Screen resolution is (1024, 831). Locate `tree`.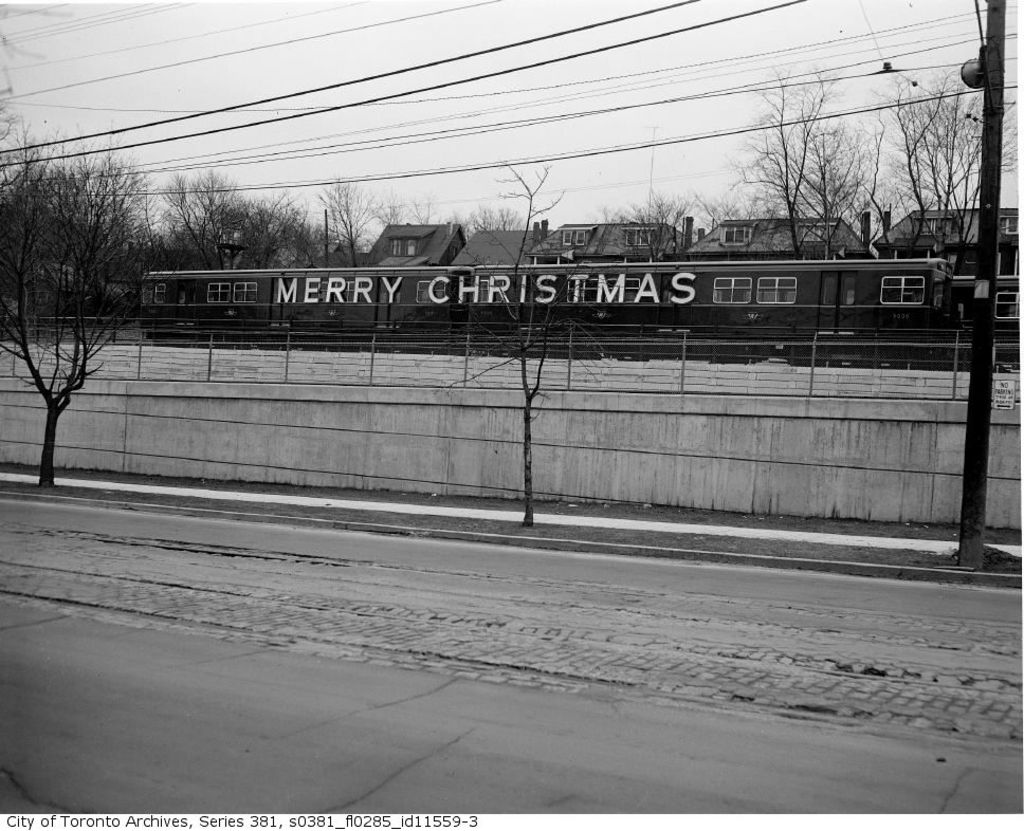
bbox=(367, 185, 445, 258).
